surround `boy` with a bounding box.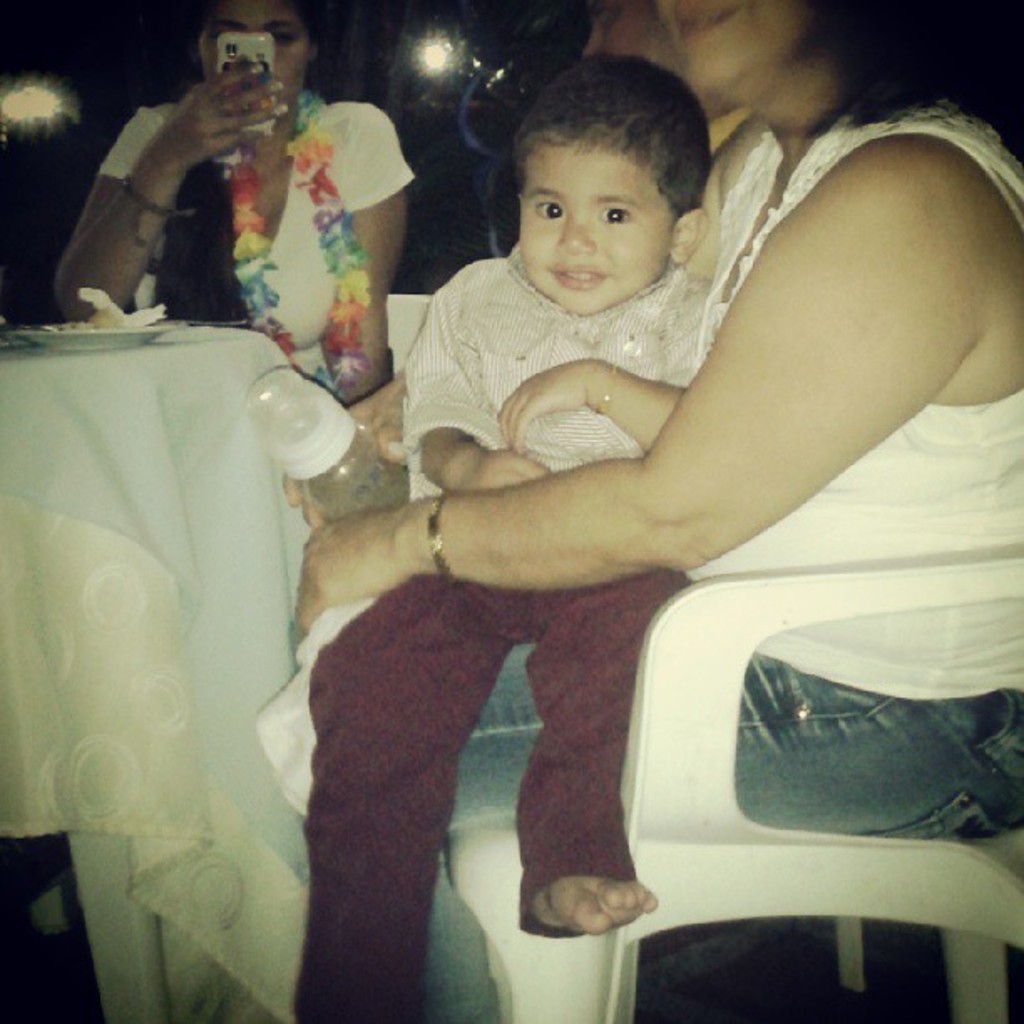
(276,54,731,1022).
